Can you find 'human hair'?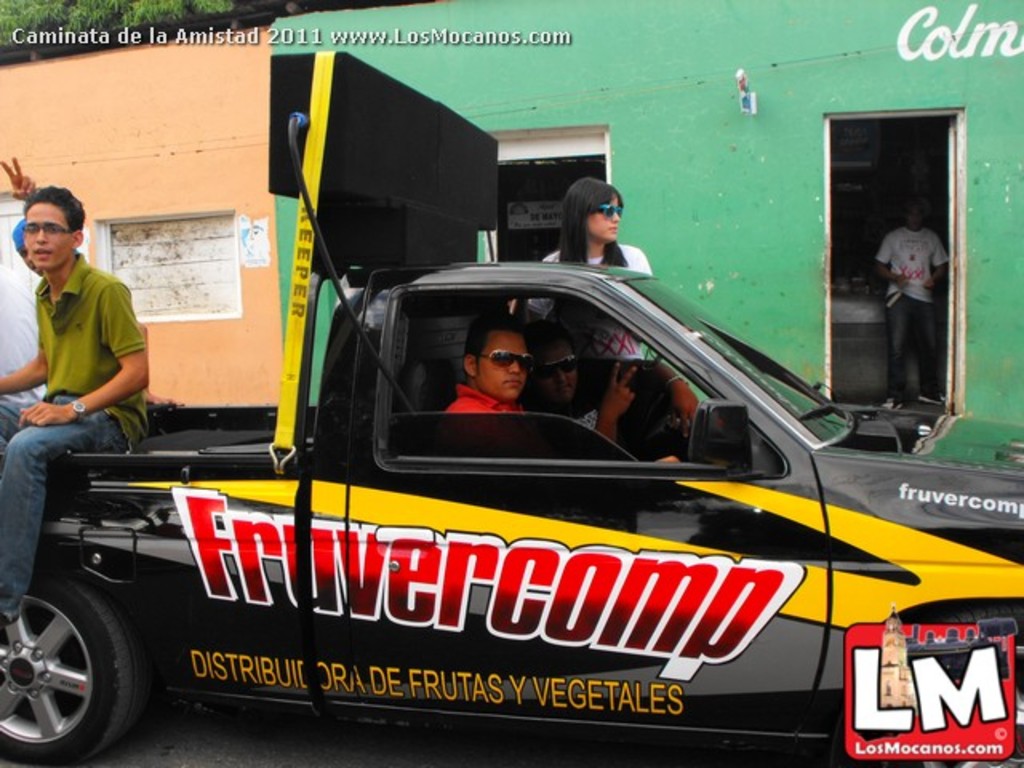
Yes, bounding box: bbox=(554, 178, 630, 326).
